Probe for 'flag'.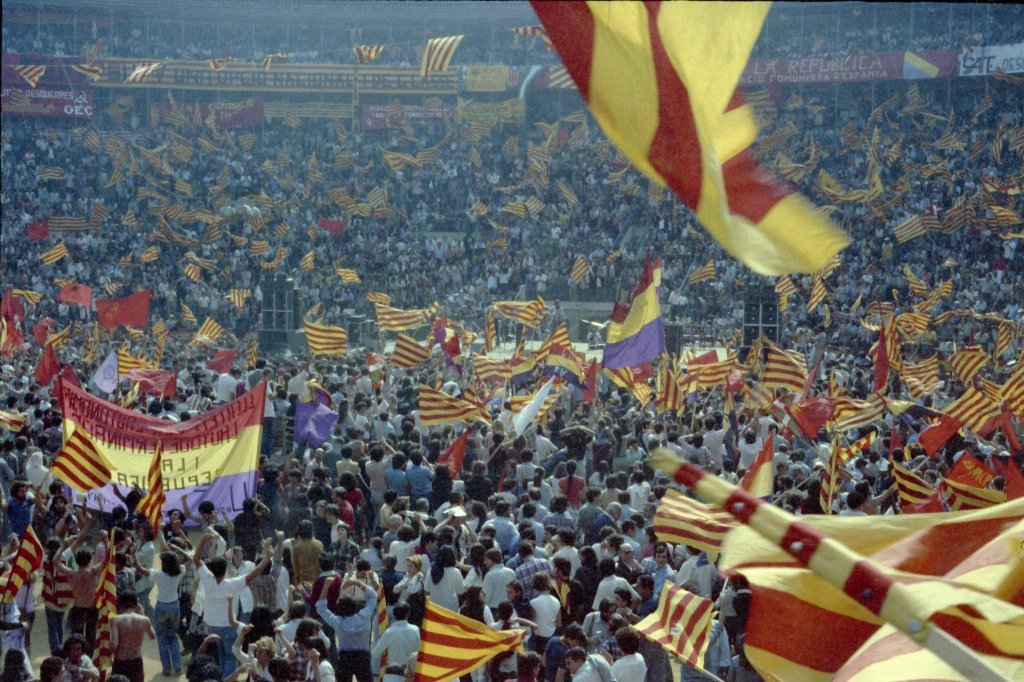
Probe result: rect(7, 290, 45, 309).
